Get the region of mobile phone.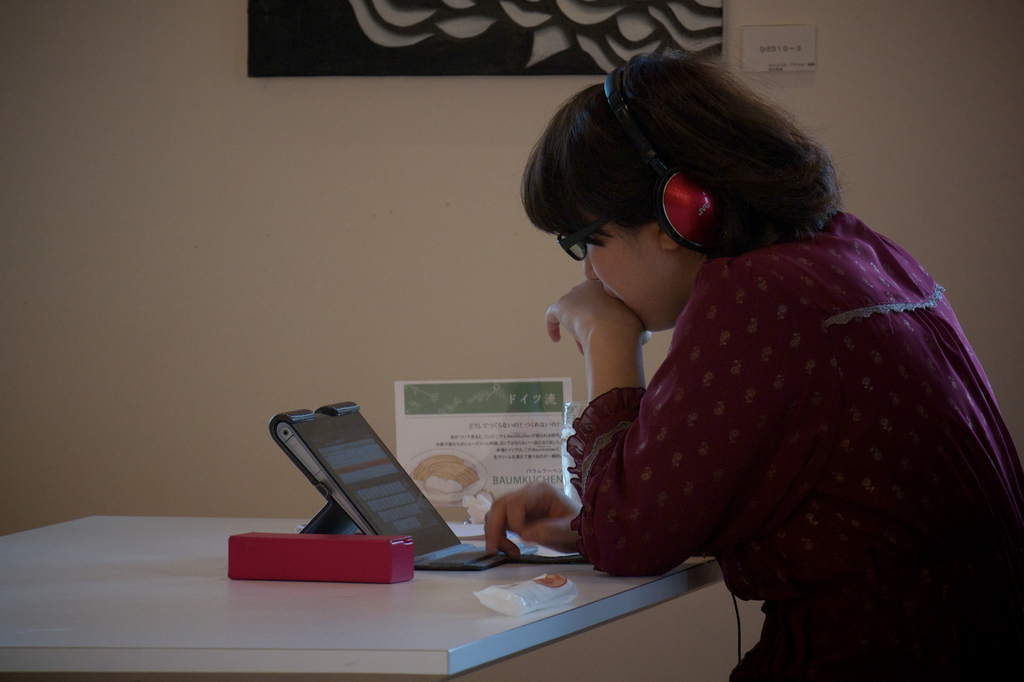
Rect(275, 408, 461, 564).
